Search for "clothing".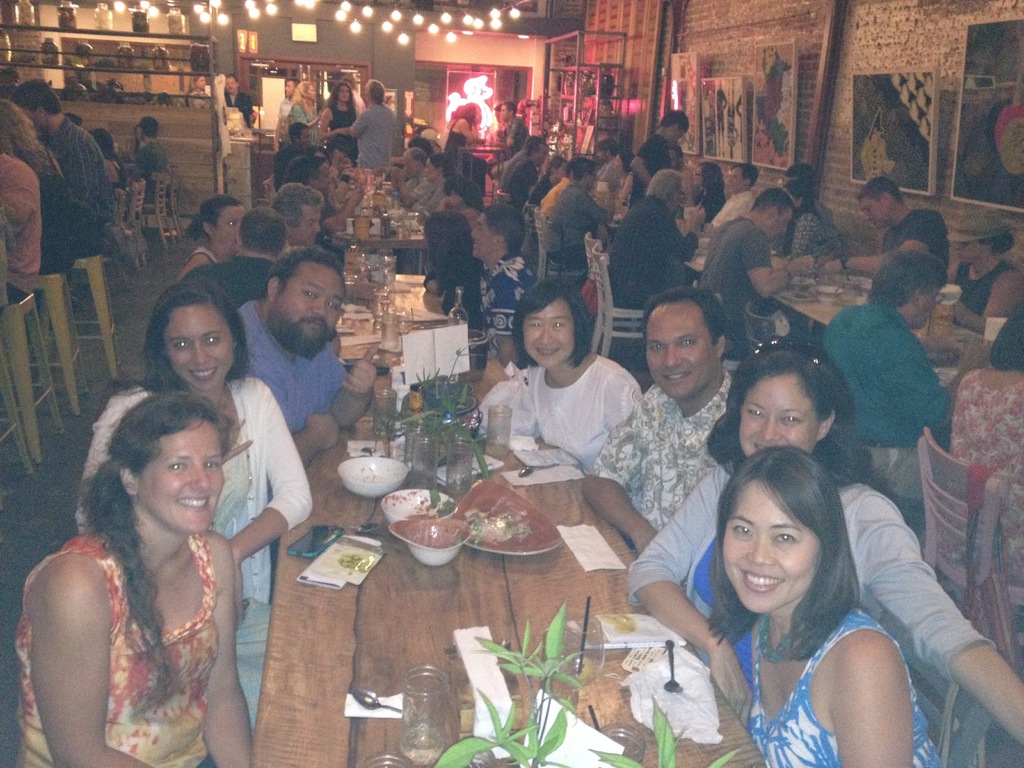
Found at 237,300,347,430.
